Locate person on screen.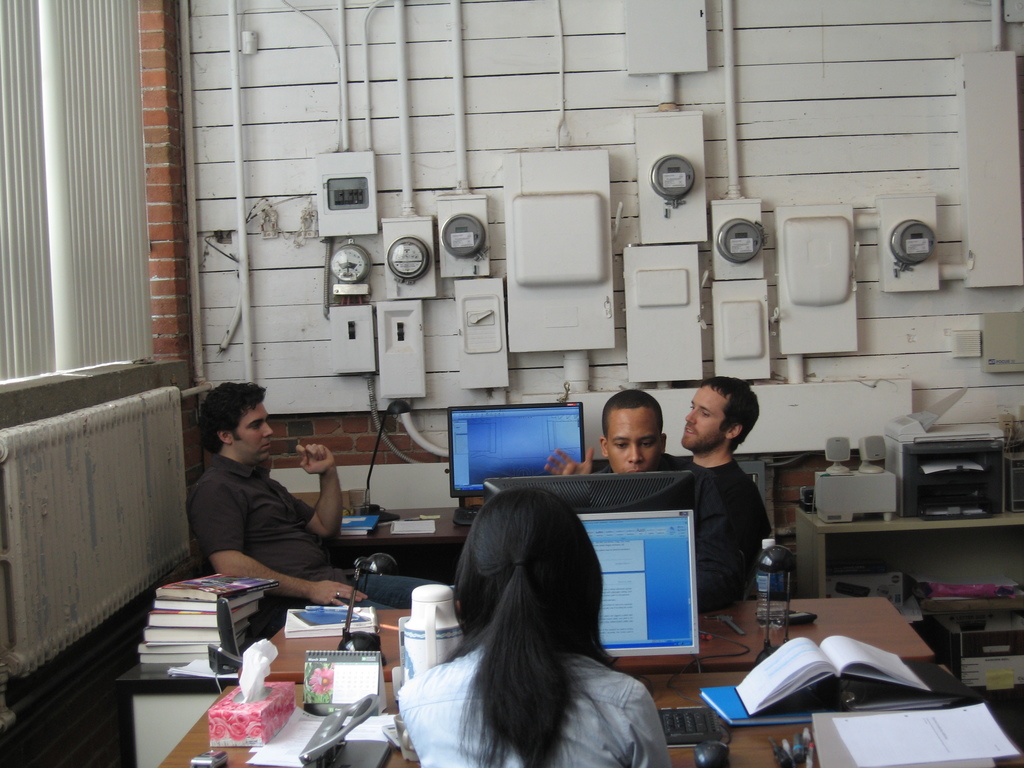
On screen at (183,380,456,588).
